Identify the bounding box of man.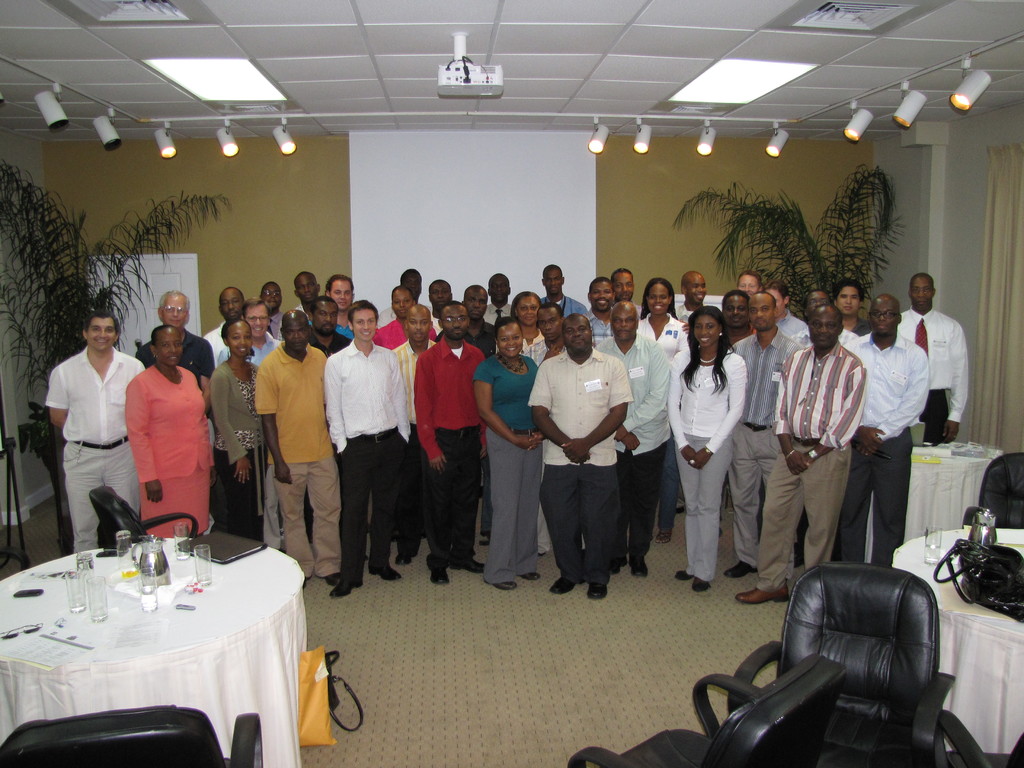
x1=372, y1=265, x2=432, y2=328.
